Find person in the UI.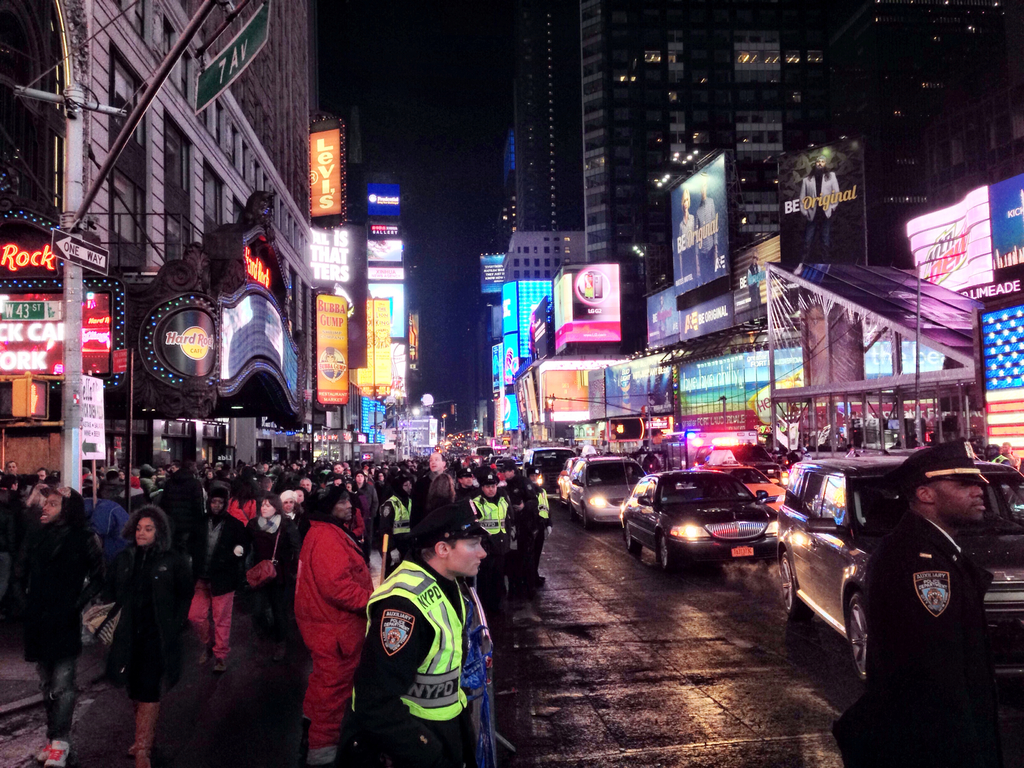
UI element at (349, 483, 474, 767).
